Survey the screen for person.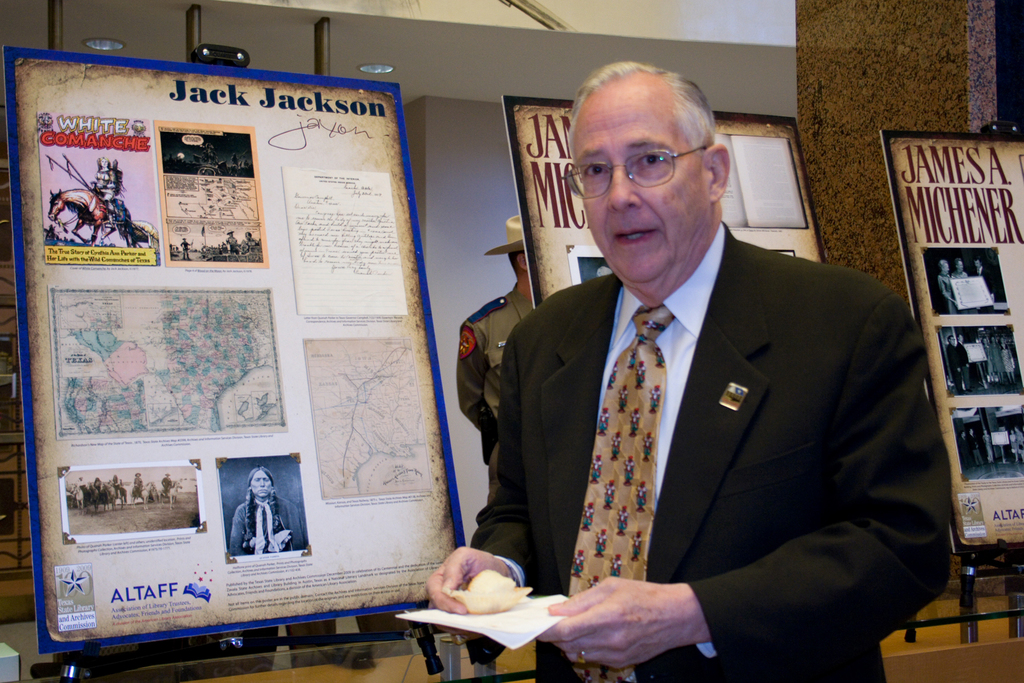
Survey found: <box>938,256,959,311</box>.
